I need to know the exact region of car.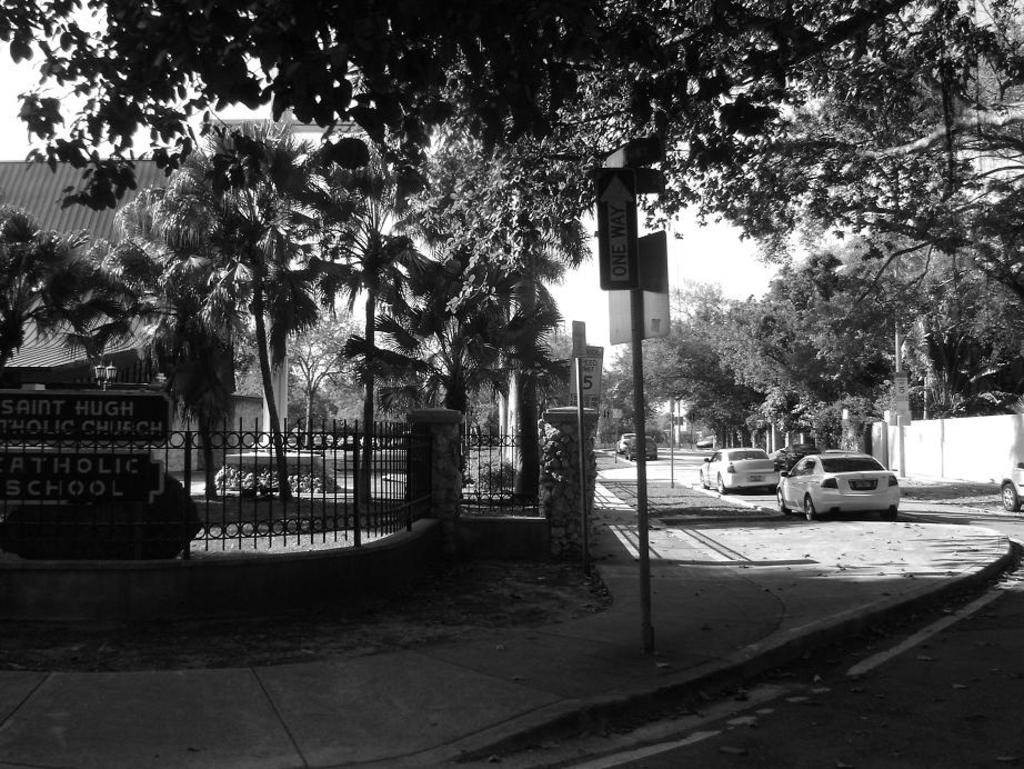
Region: bbox(773, 450, 907, 521).
